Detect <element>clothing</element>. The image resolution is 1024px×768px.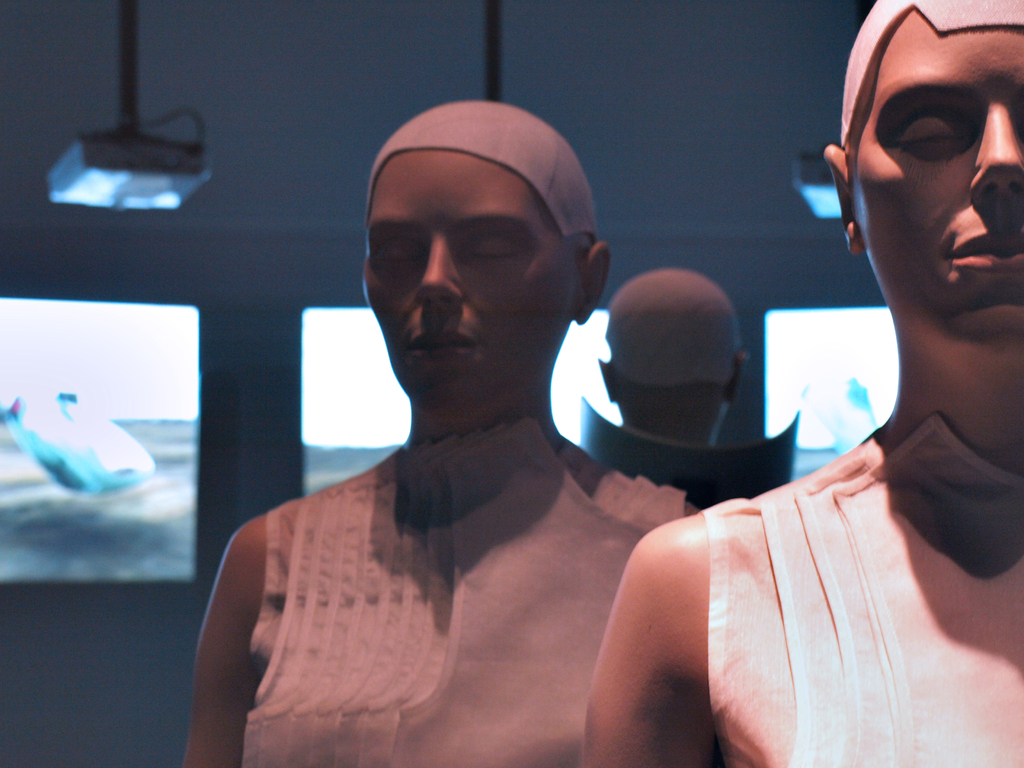
{"x1": 687, "y1": 404, "x2": 1023, "y2": 767}.
